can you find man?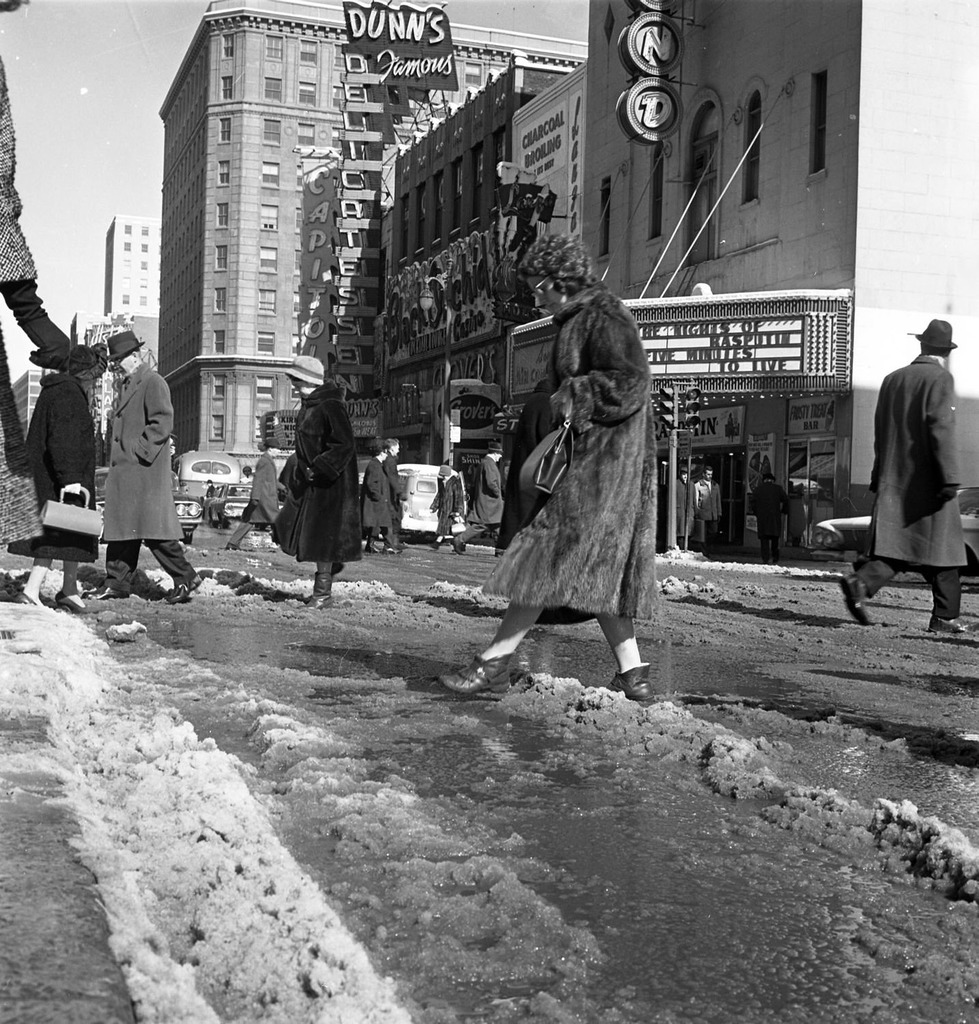
Yes, bounding box: bbox=[226, 436, 280, 550].
